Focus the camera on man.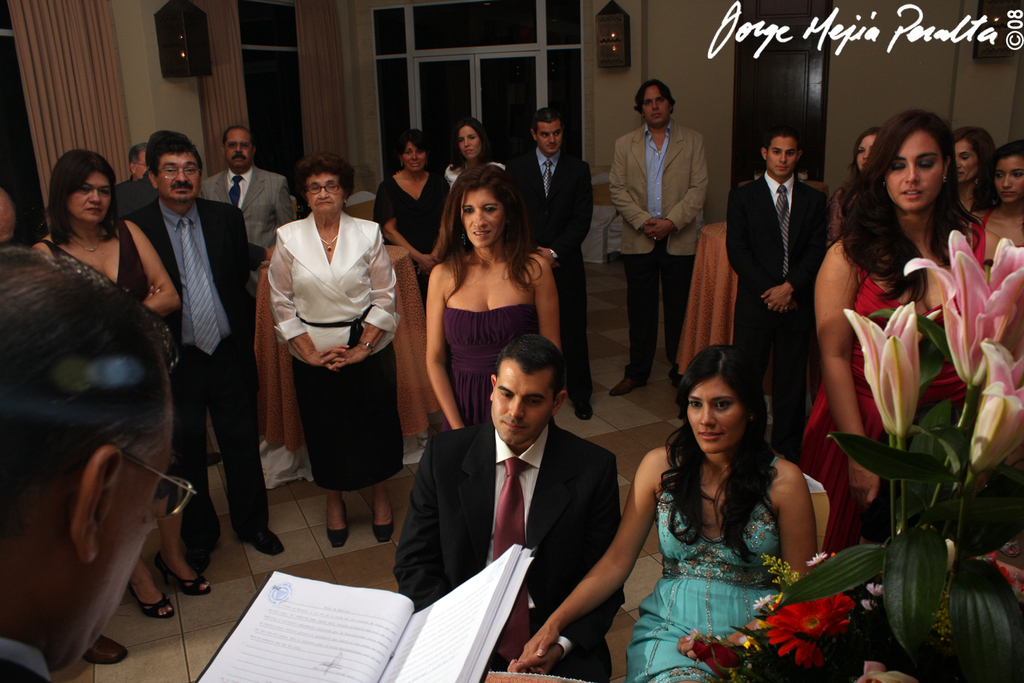
Focus region: 609, 78, 713, 399.
